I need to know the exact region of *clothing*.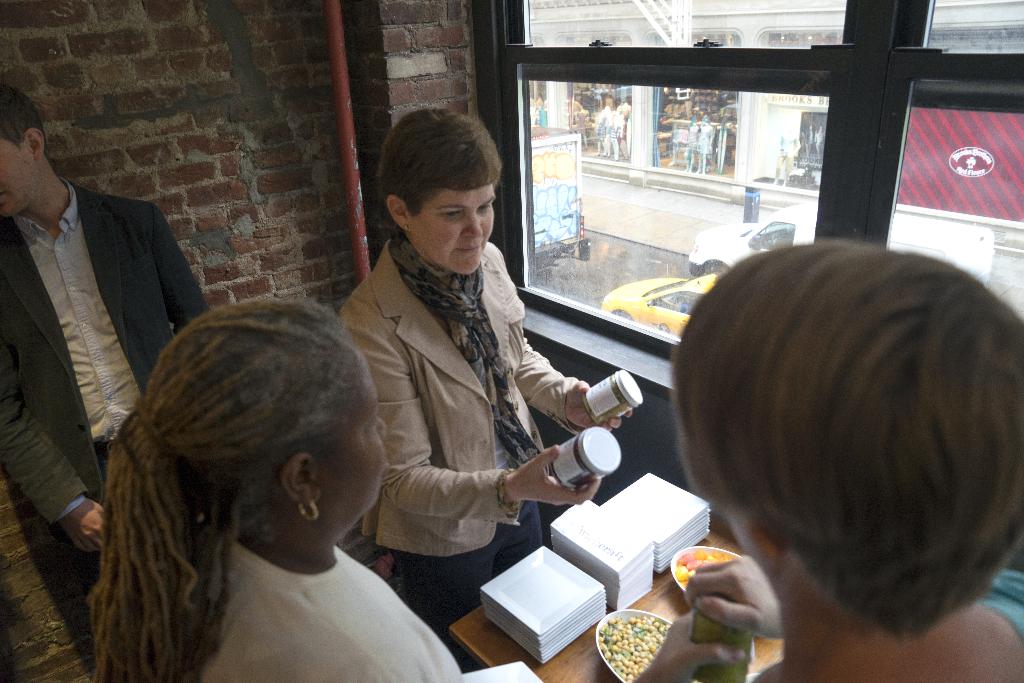
Region: detection(980, 553, 1023, 637).
